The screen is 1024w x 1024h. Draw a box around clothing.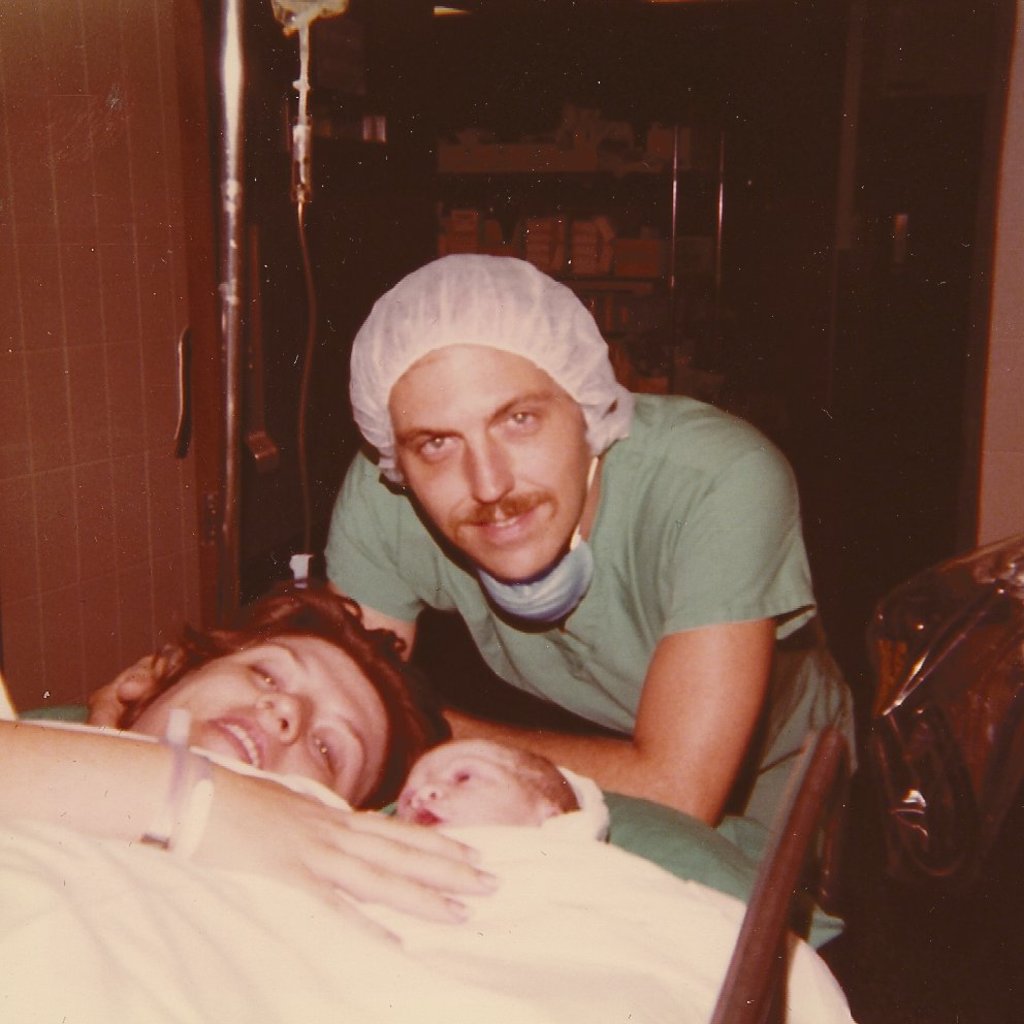
bbox=[321, 392, 856, 868].
